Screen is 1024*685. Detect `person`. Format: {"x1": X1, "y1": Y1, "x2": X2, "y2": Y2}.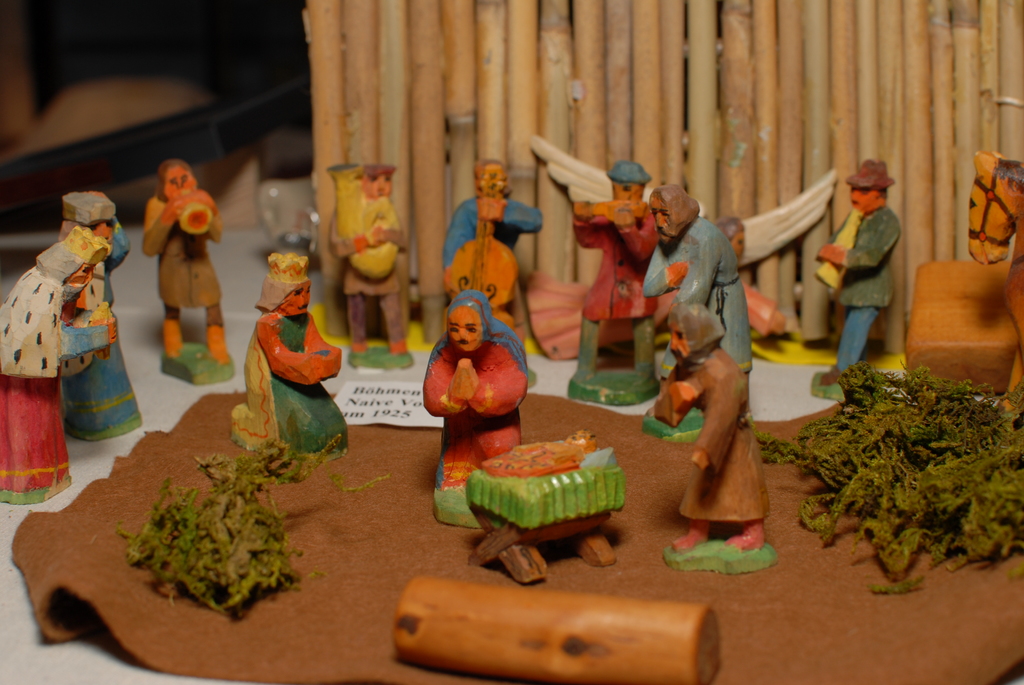
{"x1": 332, "y1": 159, "x2": 417, "y2": 363}.
